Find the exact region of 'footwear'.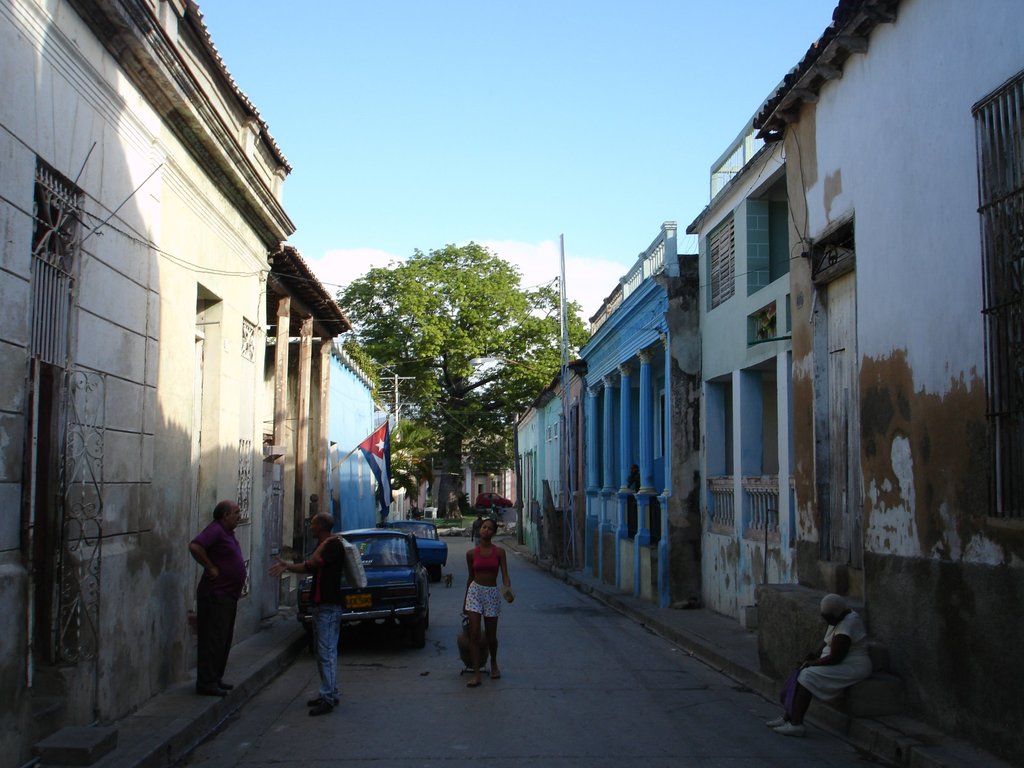
Exact region: [765, 712, 801, 735].
